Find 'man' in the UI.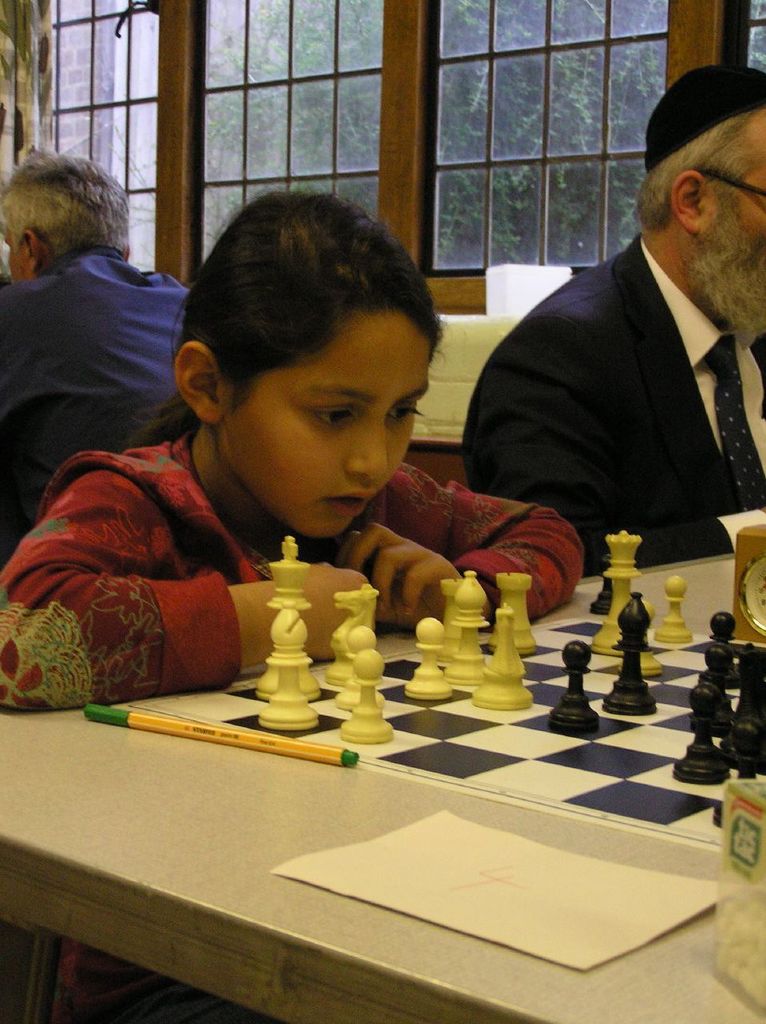
UI element at locate(0, 150, 191, 562).
